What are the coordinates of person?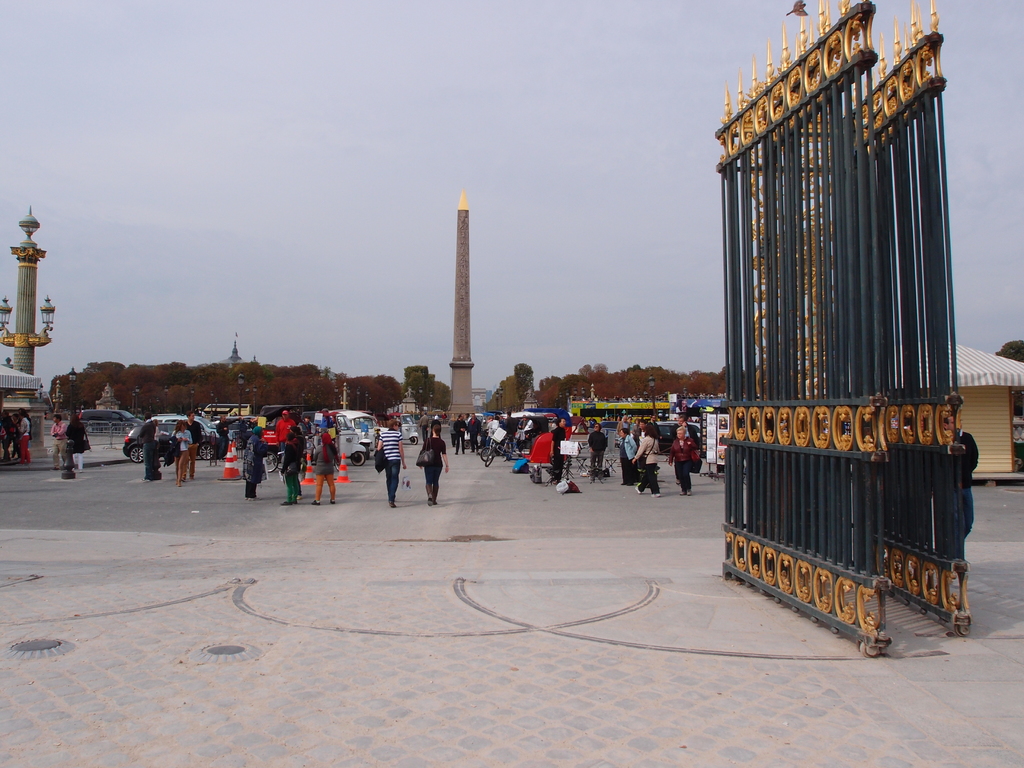
select_region(275, 413, 306, 516).
